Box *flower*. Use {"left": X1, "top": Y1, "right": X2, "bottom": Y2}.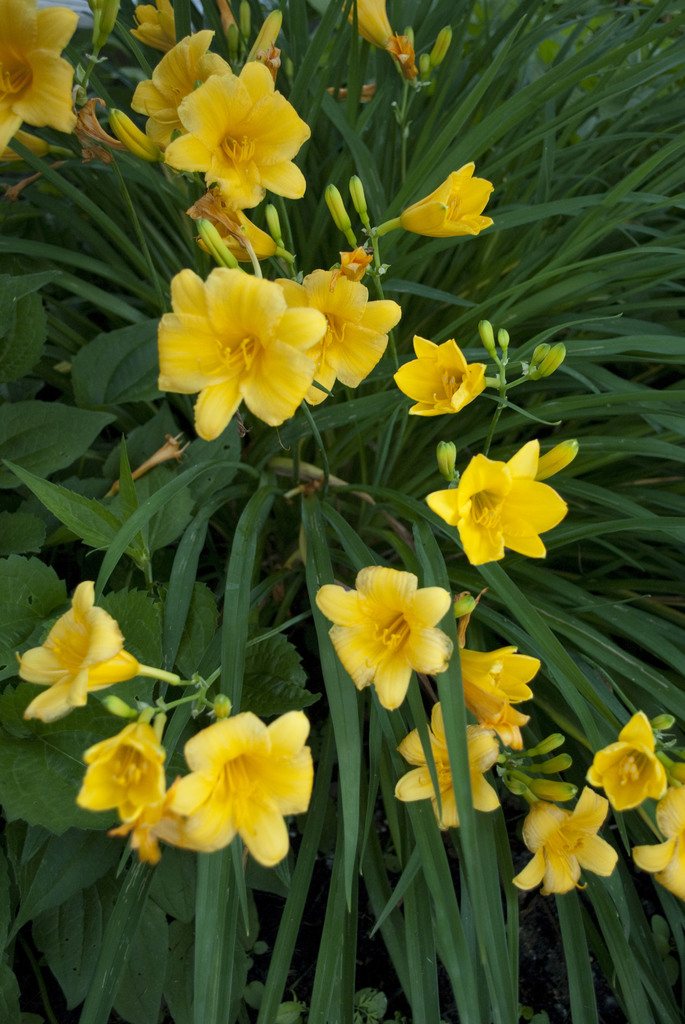
{"left": 633, "top": 760, "right": 682, "bottom": 897}.
